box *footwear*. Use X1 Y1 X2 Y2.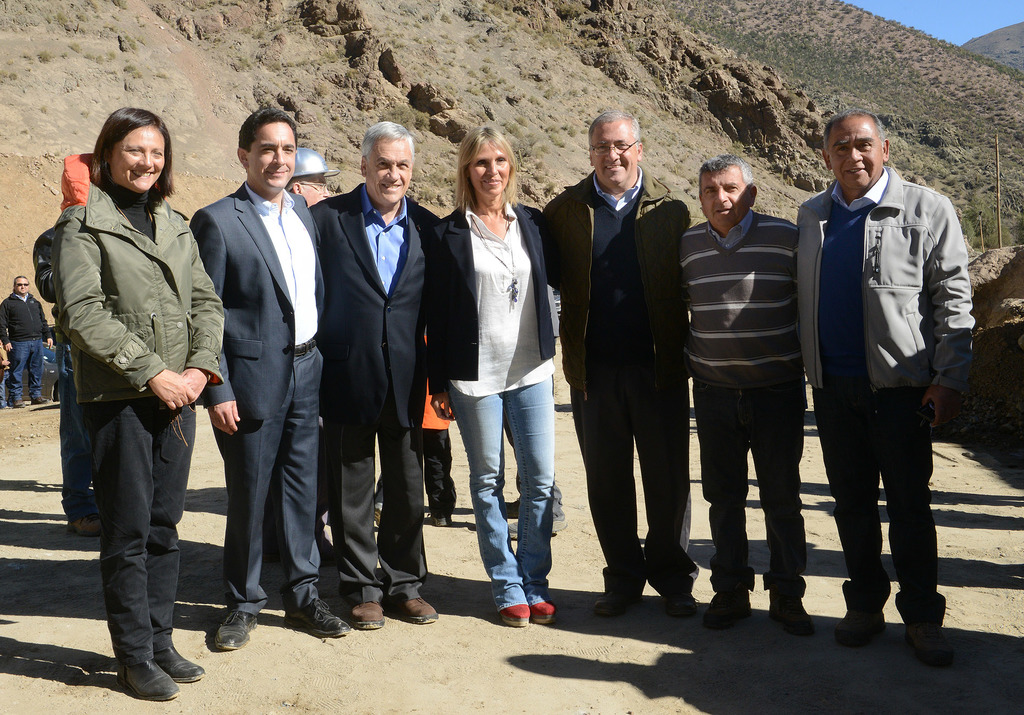
281 597 352 638.
